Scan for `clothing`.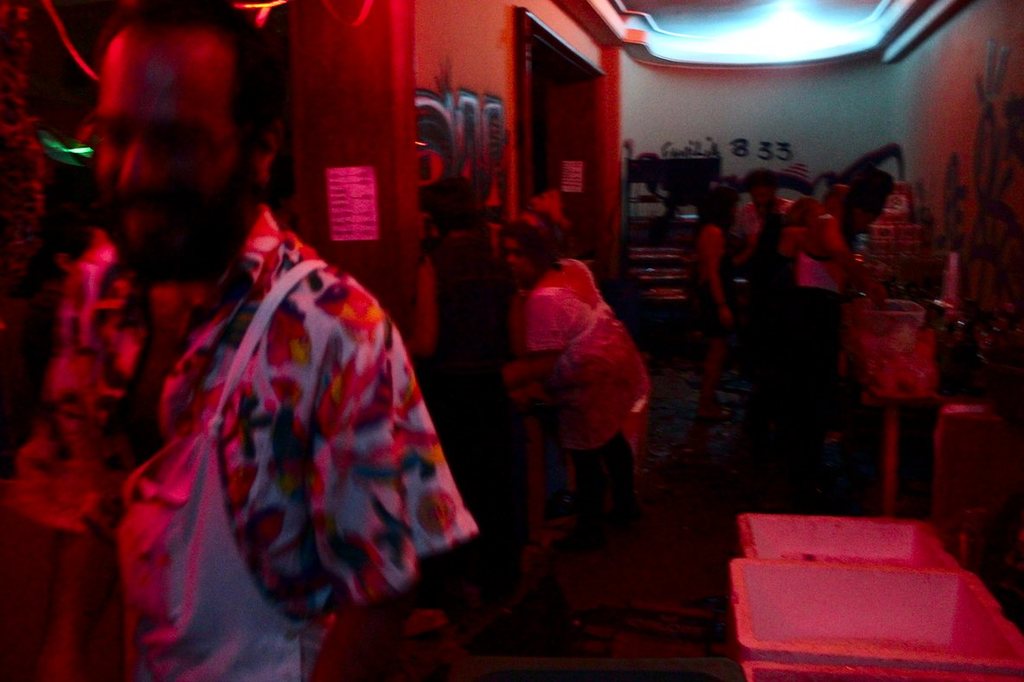
Scan result: box=[514, 262, 646, 455].
